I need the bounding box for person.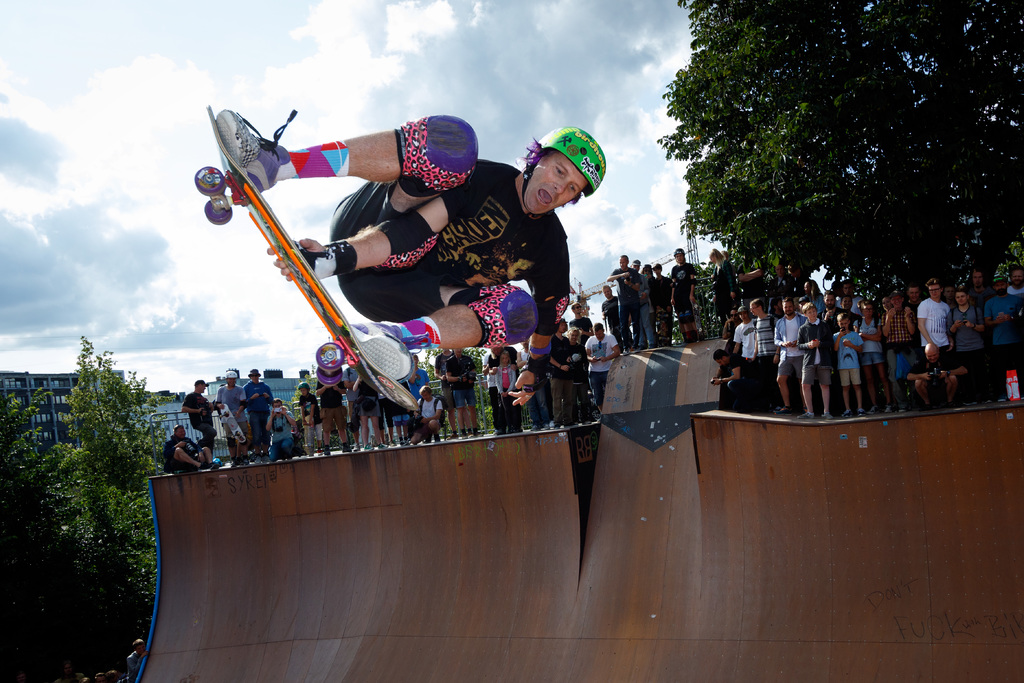
Here it is: box=[774, 297, 808, 411].
